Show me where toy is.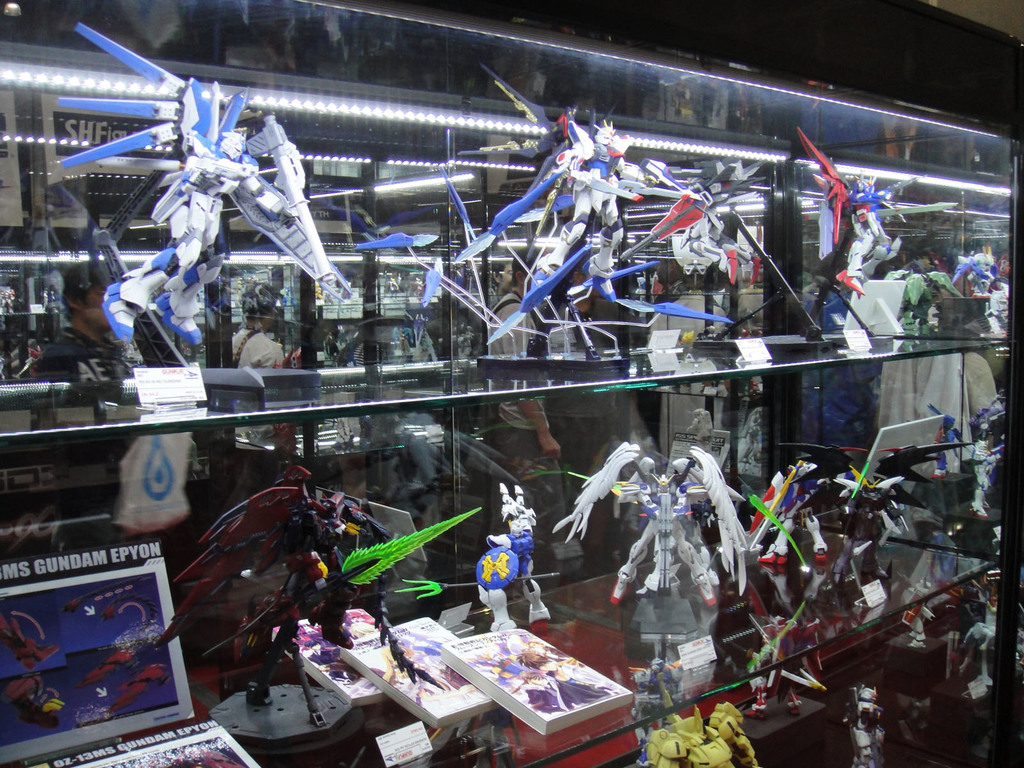
toy is at 147 460 481 726.
